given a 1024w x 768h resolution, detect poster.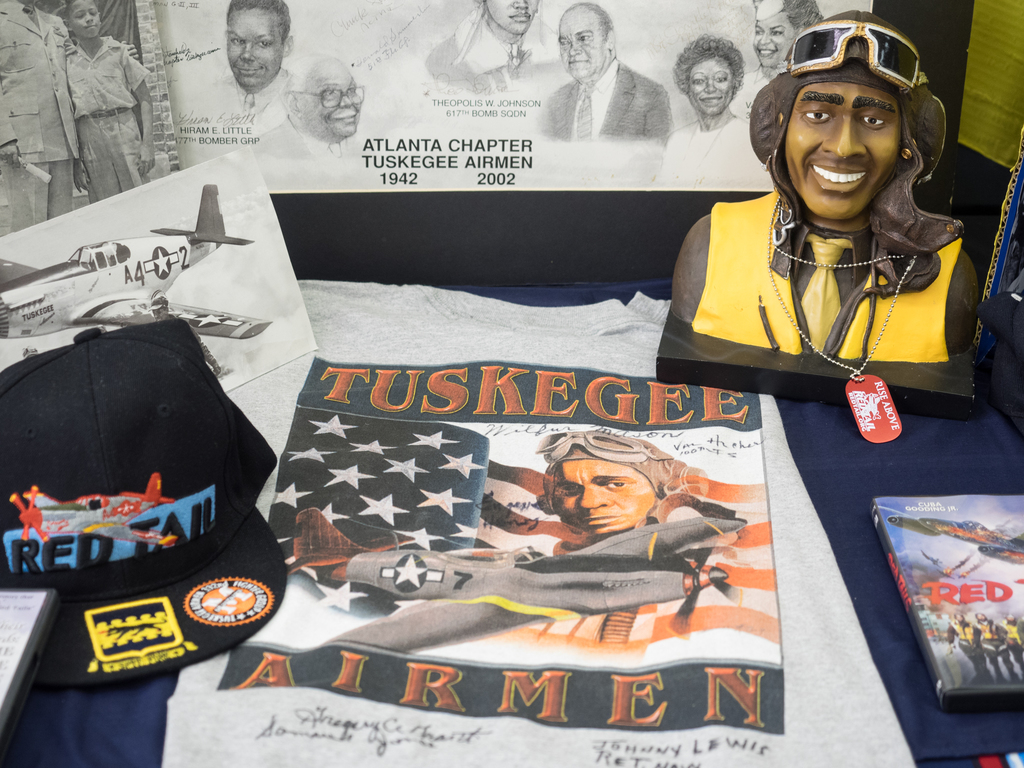
0 145 318 372.
